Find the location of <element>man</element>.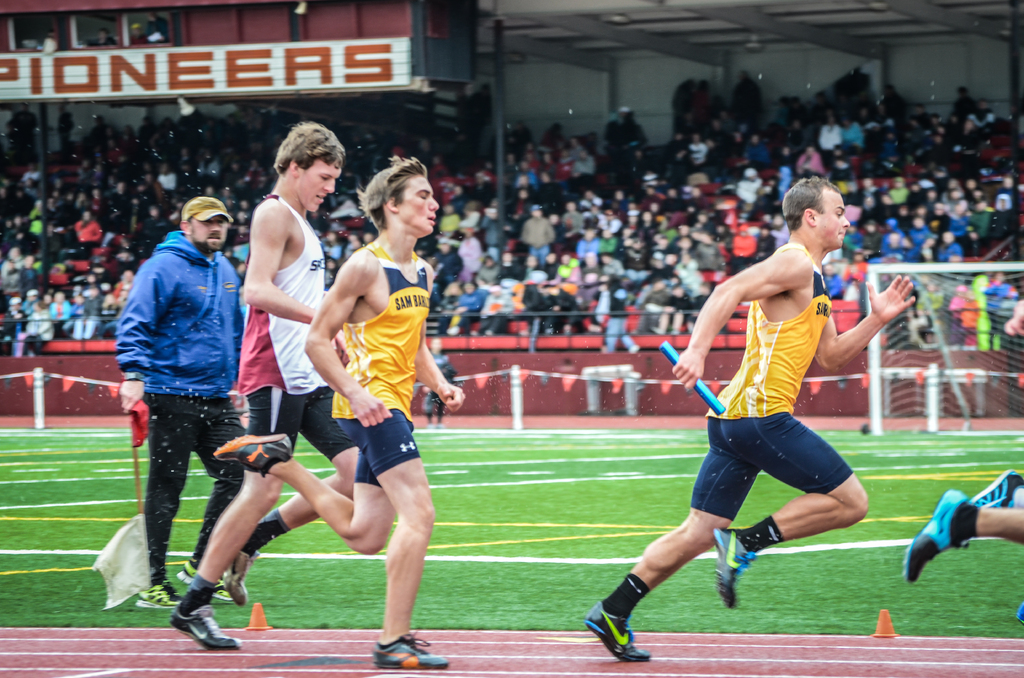
Location: pyautogui.locateOnScreen(70, 207, 104, 246).
